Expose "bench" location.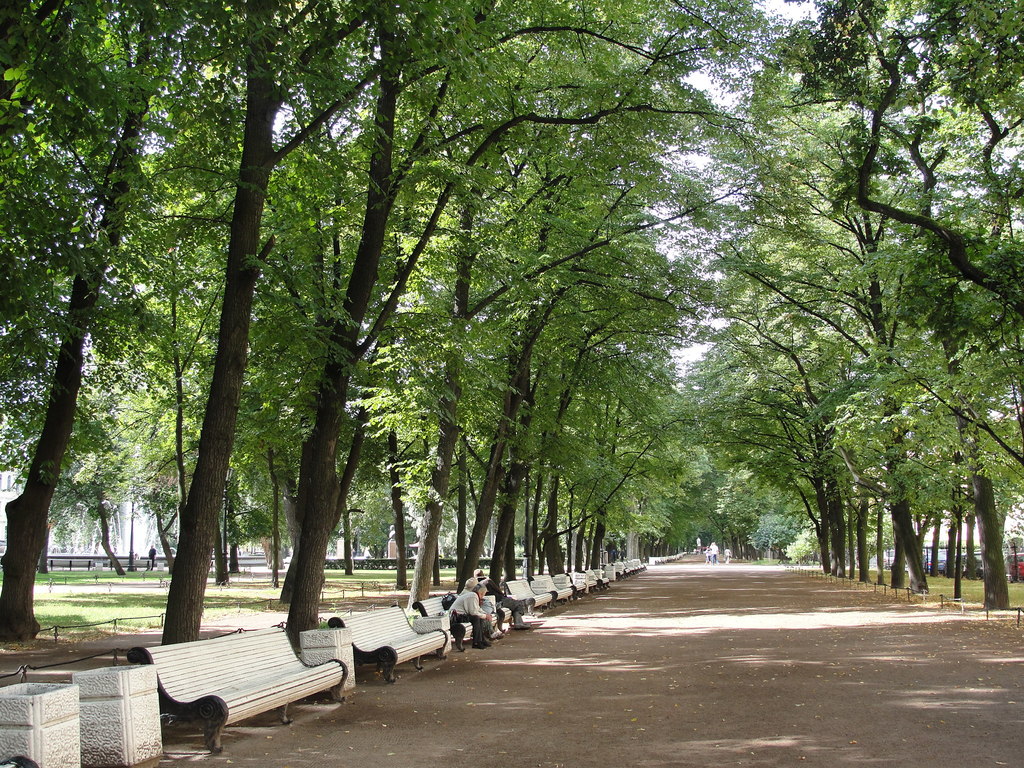
Exposed at <bbox>486, 601, 515, 627</bbox>.
